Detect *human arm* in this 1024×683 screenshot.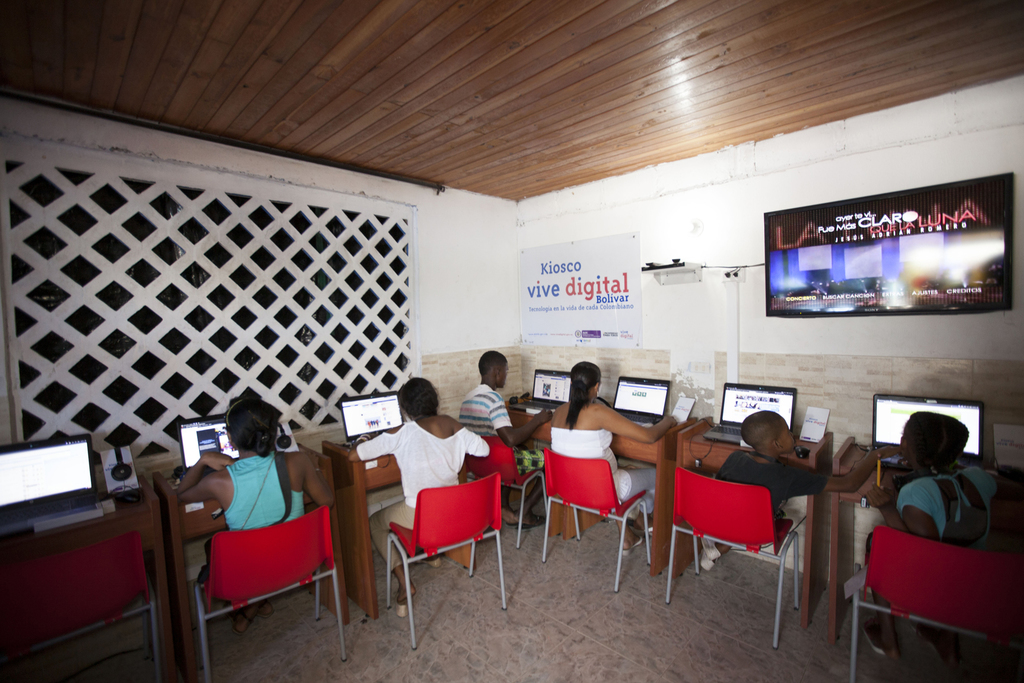
Detection: pyautogui.locateOnScreen(793, 450, 900, 495).
